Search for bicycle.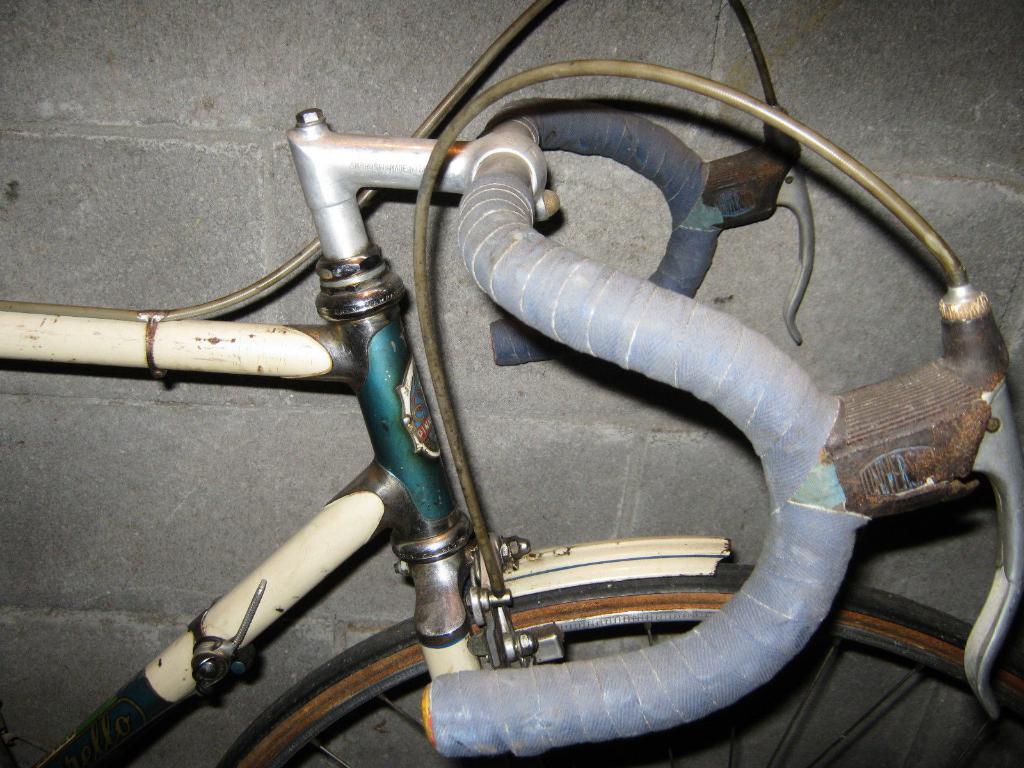
Found at left=0, top=0, right=1023, bottom=767.
